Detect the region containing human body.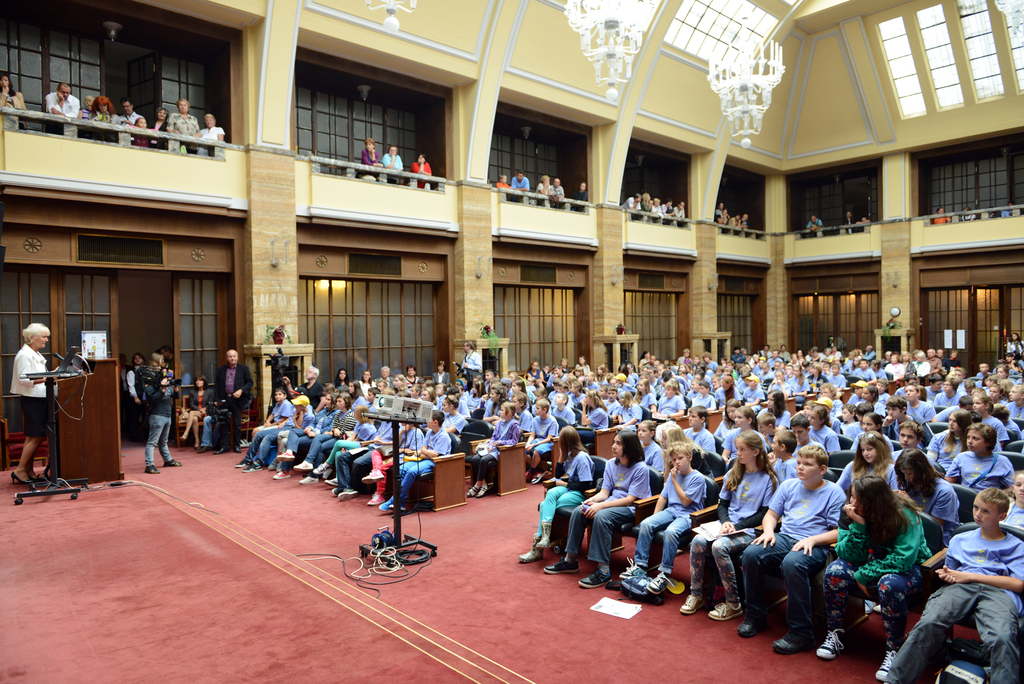
rect(364, 136, 381, 184).
